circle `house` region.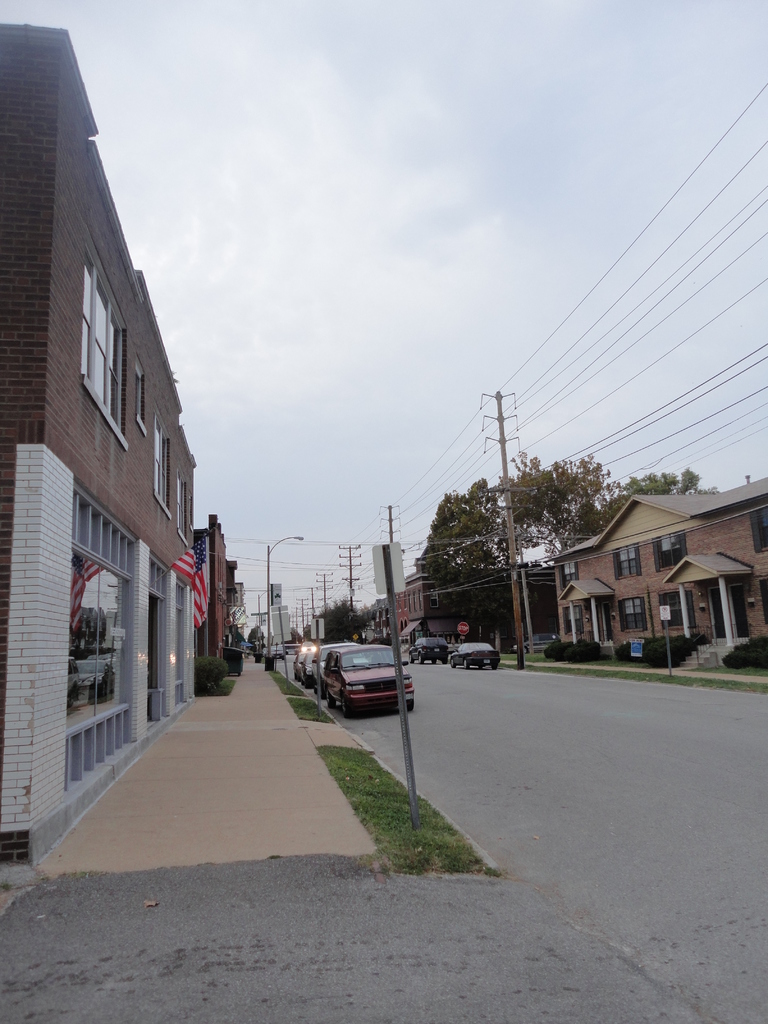
Region: (x1=551, y1=477, x2=767, y2=668).
